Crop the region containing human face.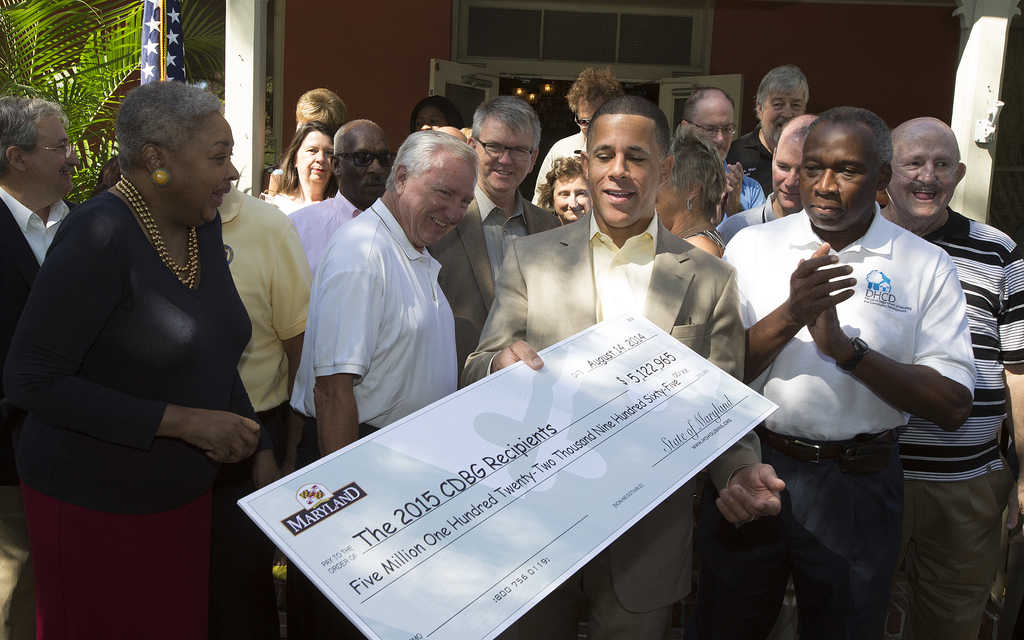
Crop region: [477,122,536,191].
